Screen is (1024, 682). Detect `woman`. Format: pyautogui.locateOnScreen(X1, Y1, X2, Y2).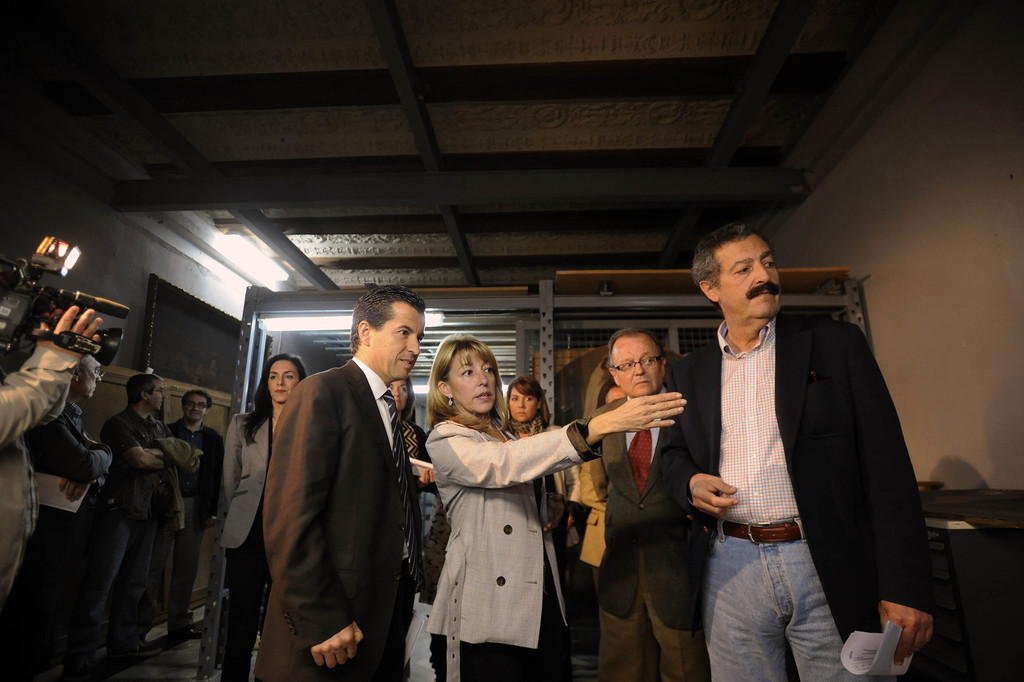
pyautogui.locateOnScreen(426, 324, 700, 679).
